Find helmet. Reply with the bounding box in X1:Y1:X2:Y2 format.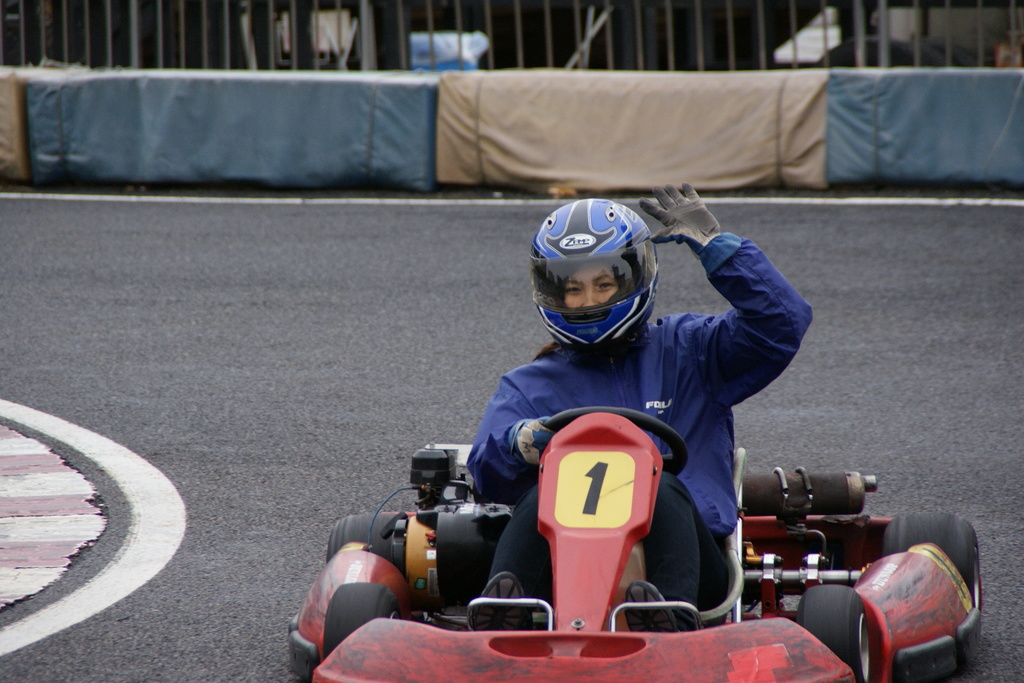
530:201:665:358.
